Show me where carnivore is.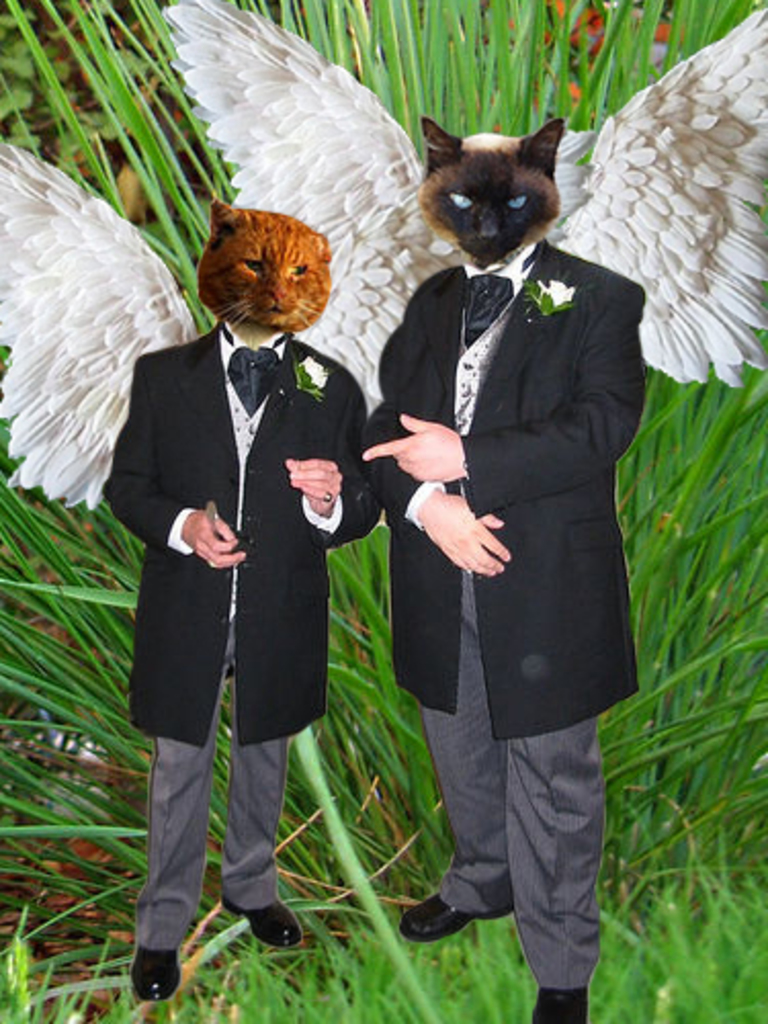
carnivore is at (403, 111, 584, 266).
